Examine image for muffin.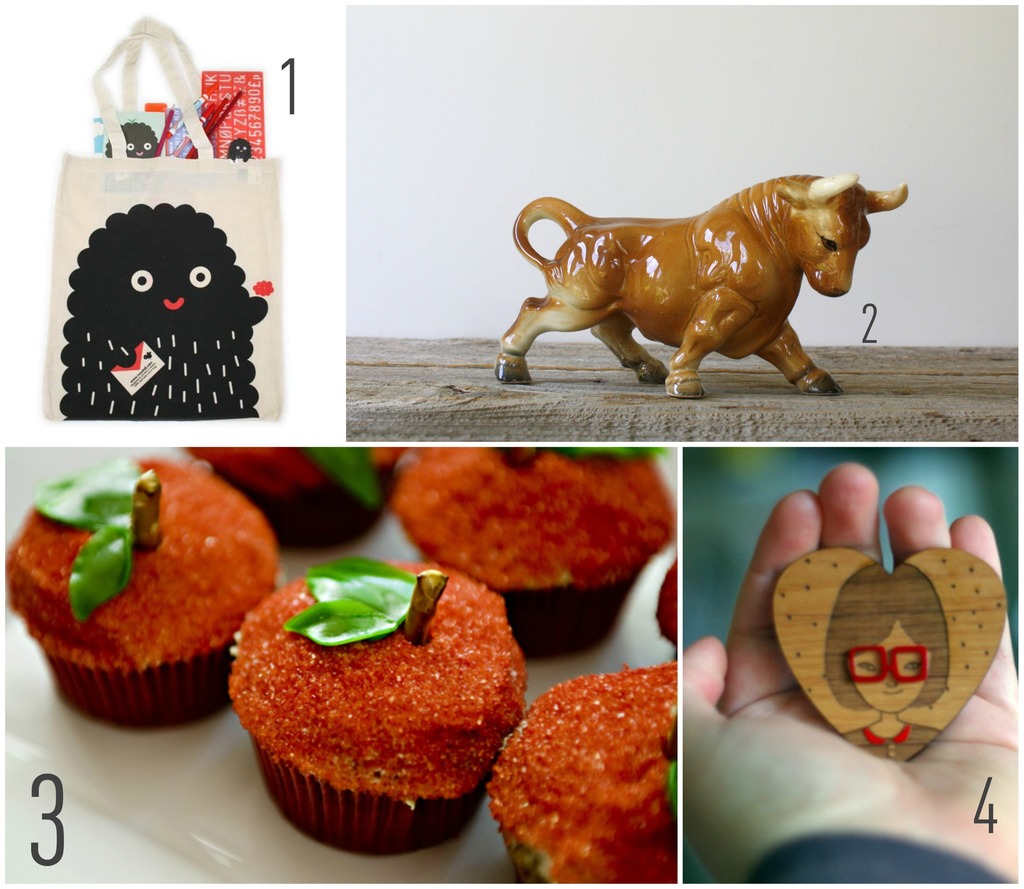
Examination result: (left=659, top=549, right=679, bottom=648).
